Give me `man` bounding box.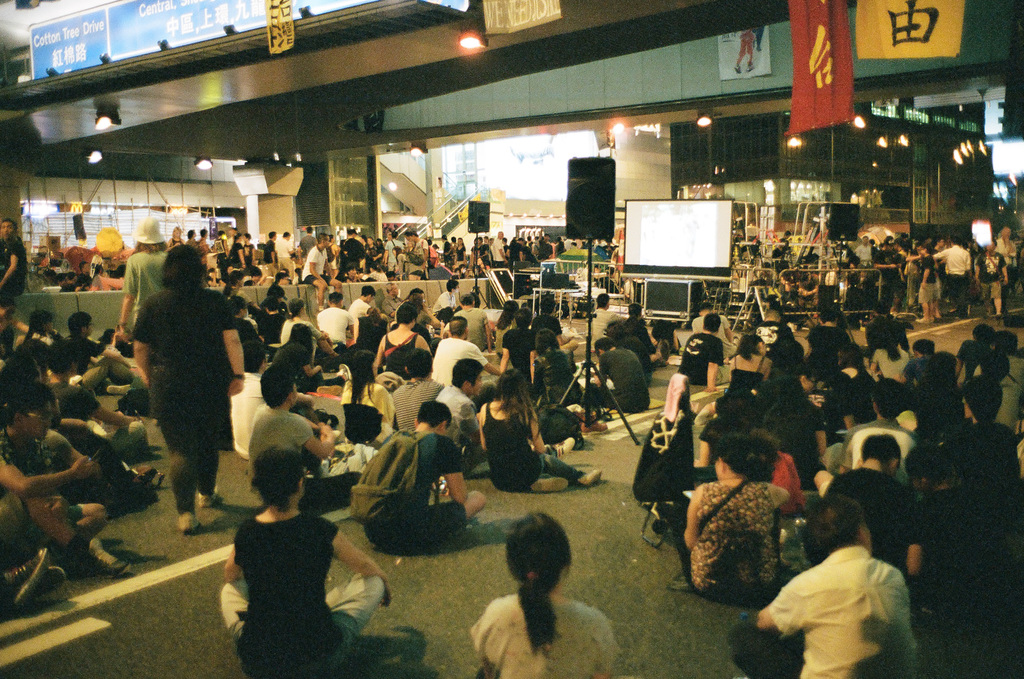
l=679, t=311, r=723, b=394.
